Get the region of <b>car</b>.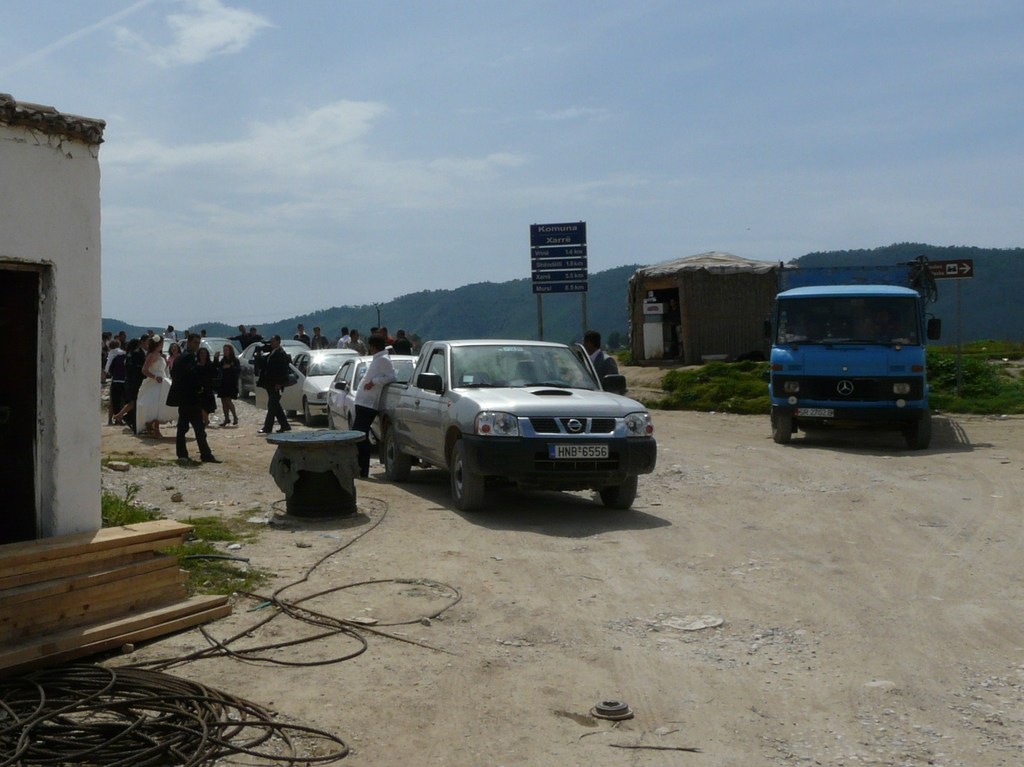
crop(346, 333, 583, 509).
